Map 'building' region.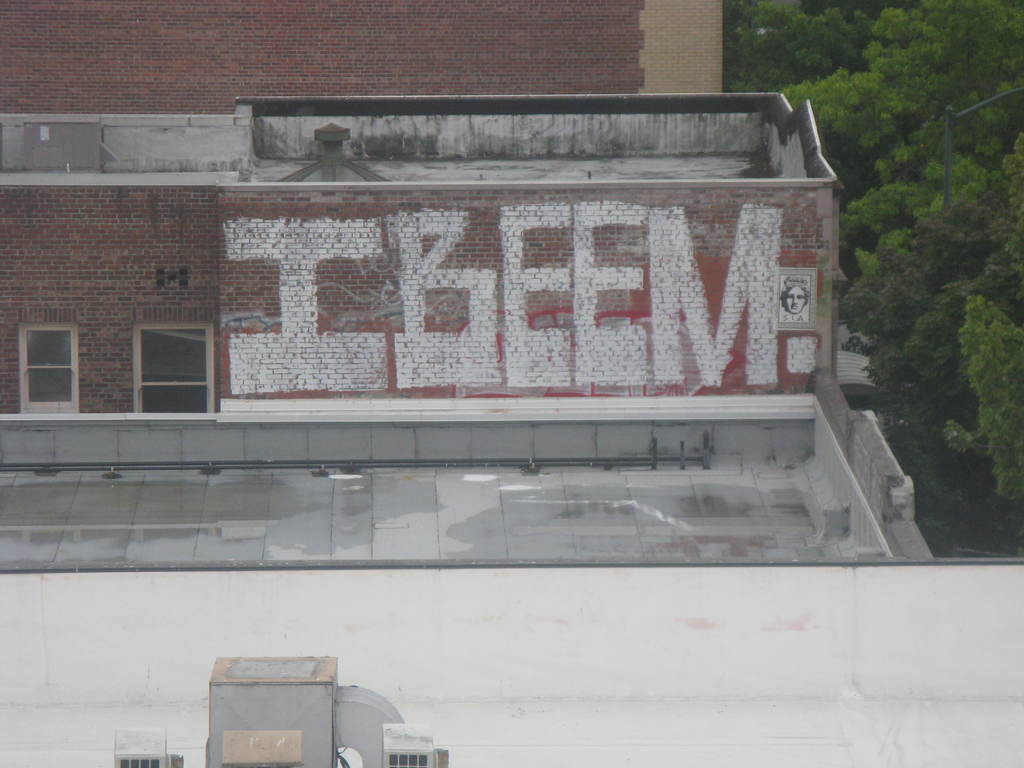
Mapped to box(1, 0, 721, 114).
